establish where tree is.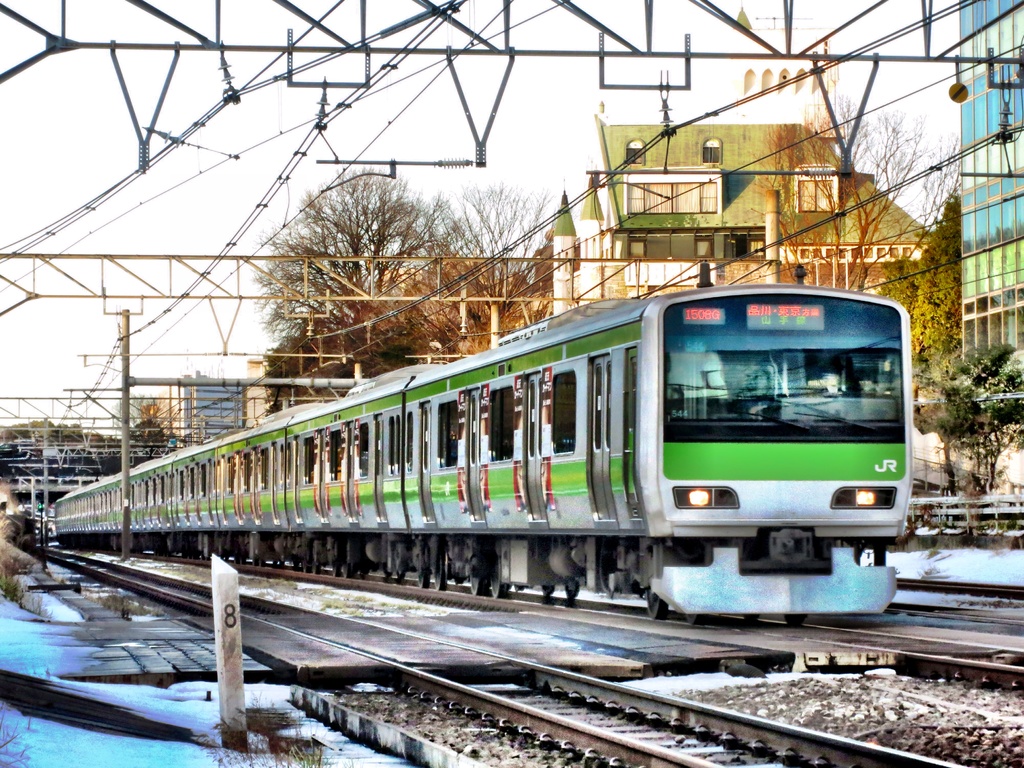
Established at bbox(741, 92, 962, 294).
